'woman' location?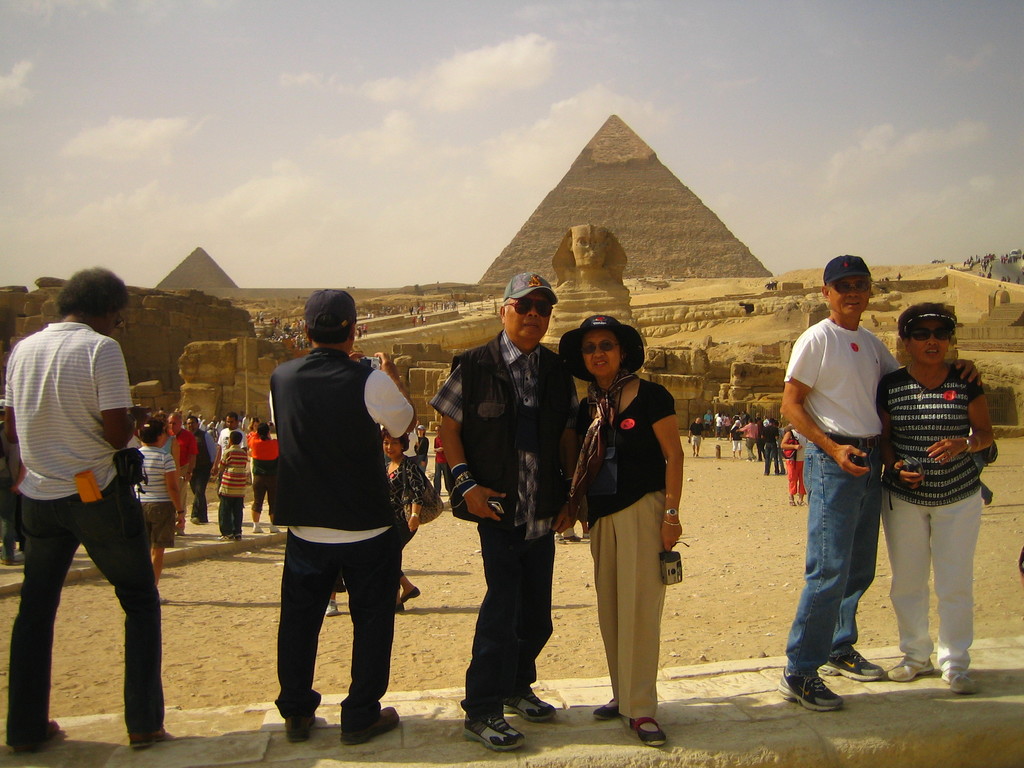
bbox(874, 303, 997, 695)
